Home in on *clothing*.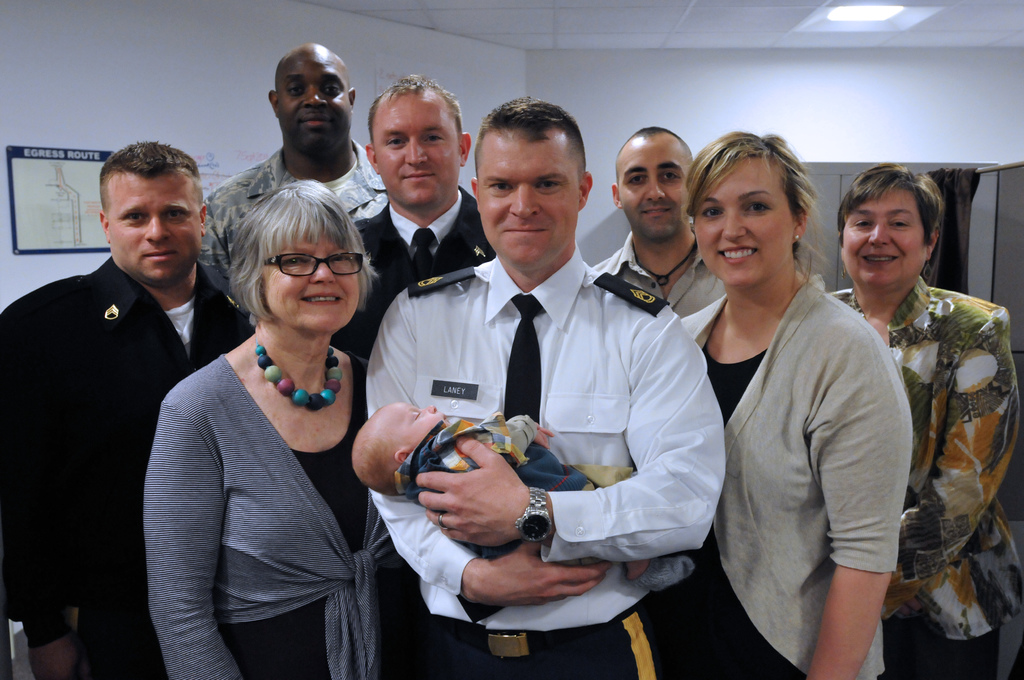
Homed in at (x1=335, y1=185, x2=502, y2=343).
